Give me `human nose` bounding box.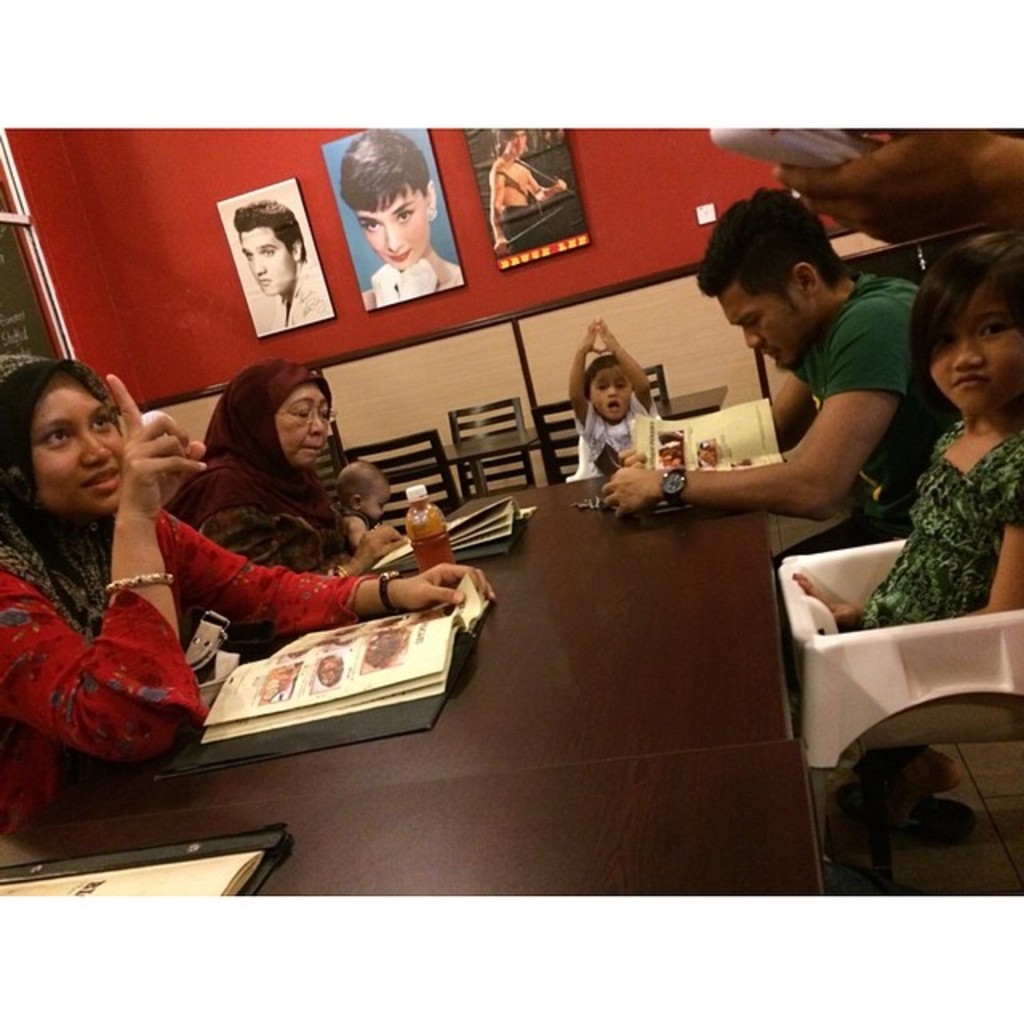
954/338/984/370.
